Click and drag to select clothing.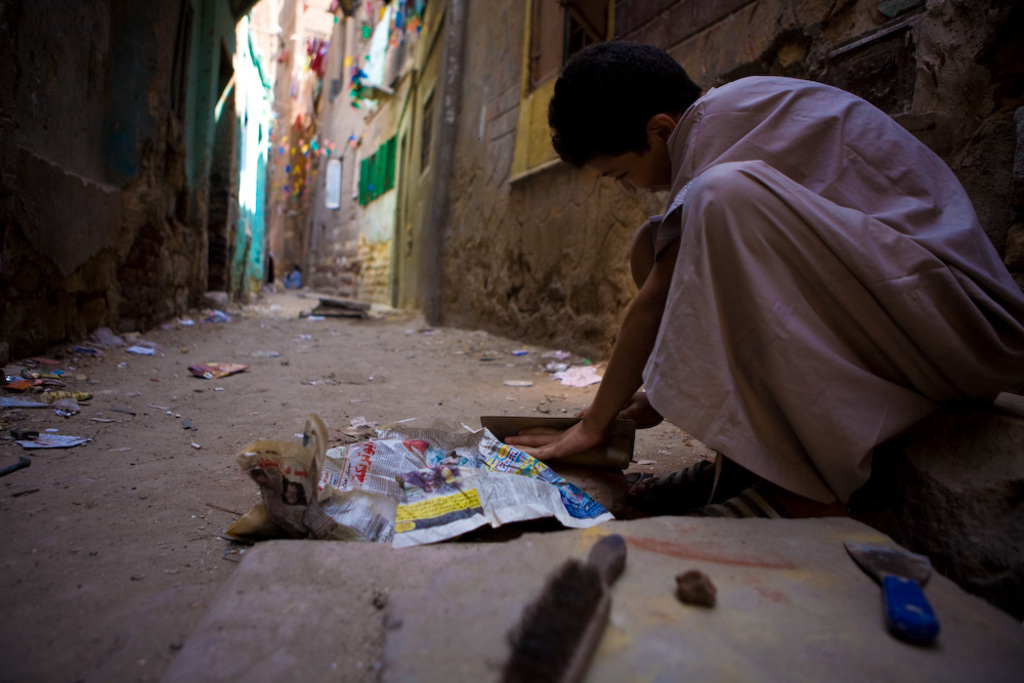
Selection: (608,43,1023,502).
